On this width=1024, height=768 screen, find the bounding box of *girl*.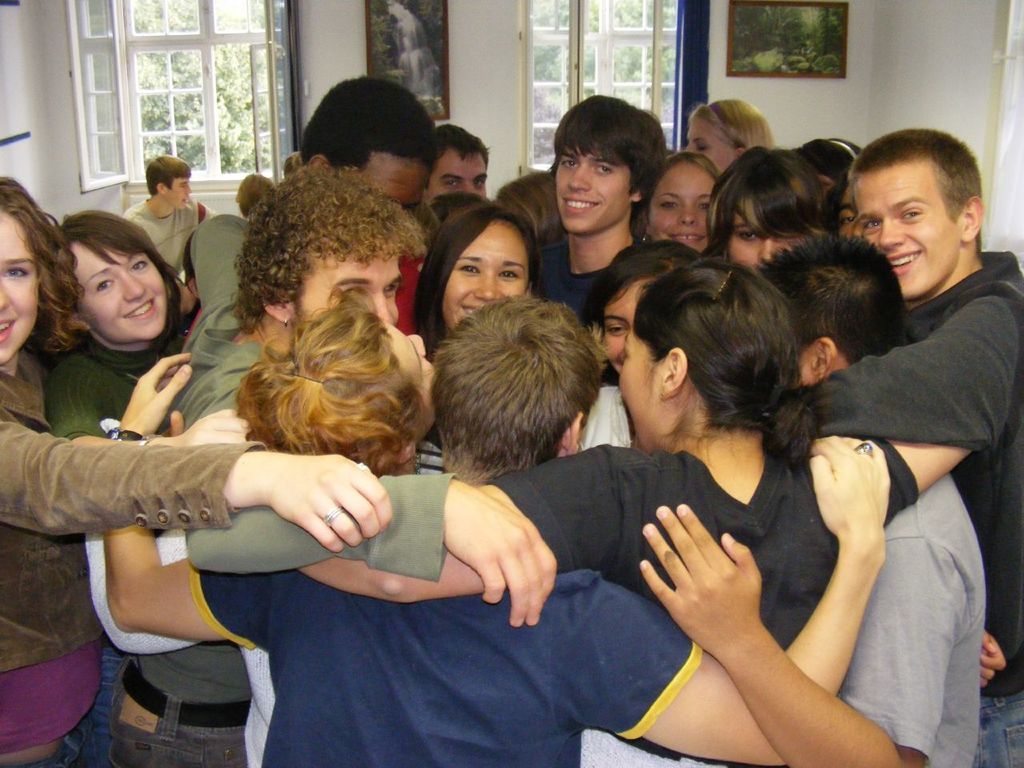
Bounding box: bbox(46, 212, 251, 767).
